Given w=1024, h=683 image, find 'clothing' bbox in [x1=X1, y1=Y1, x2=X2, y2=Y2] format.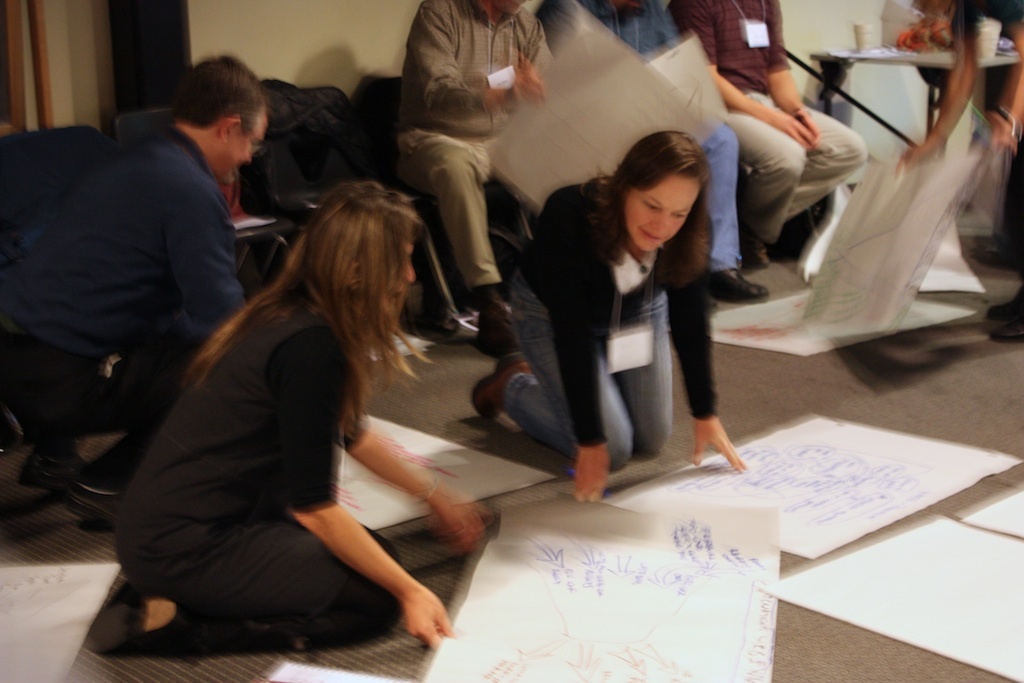
[x1=393, y1=0, x2=555, y2=302].
